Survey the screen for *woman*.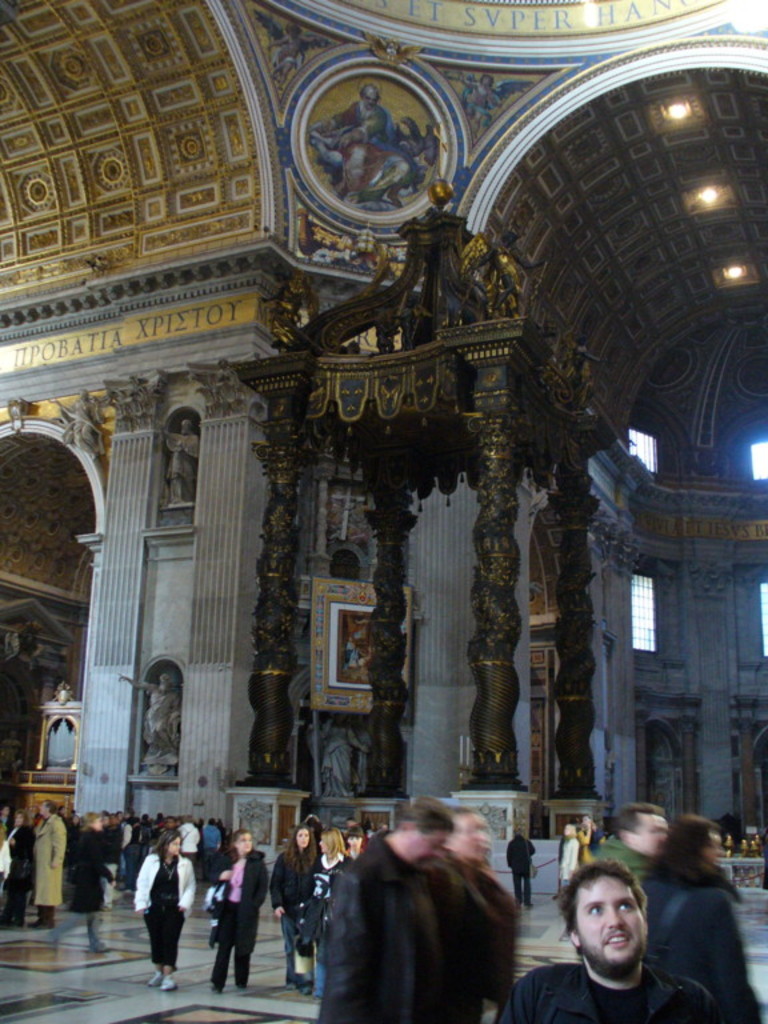
Survey found: detection(209, 831, 268, 993).
